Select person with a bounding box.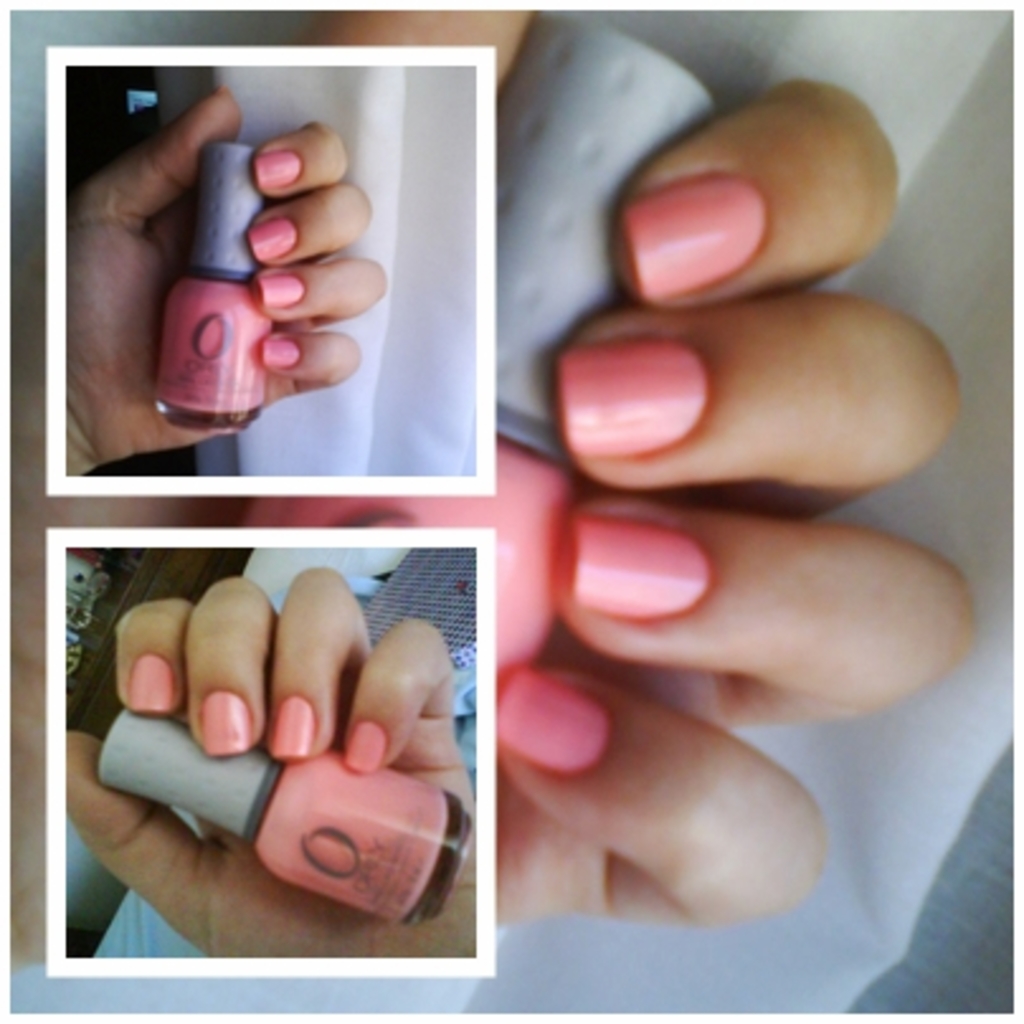
304 0 991 938.
